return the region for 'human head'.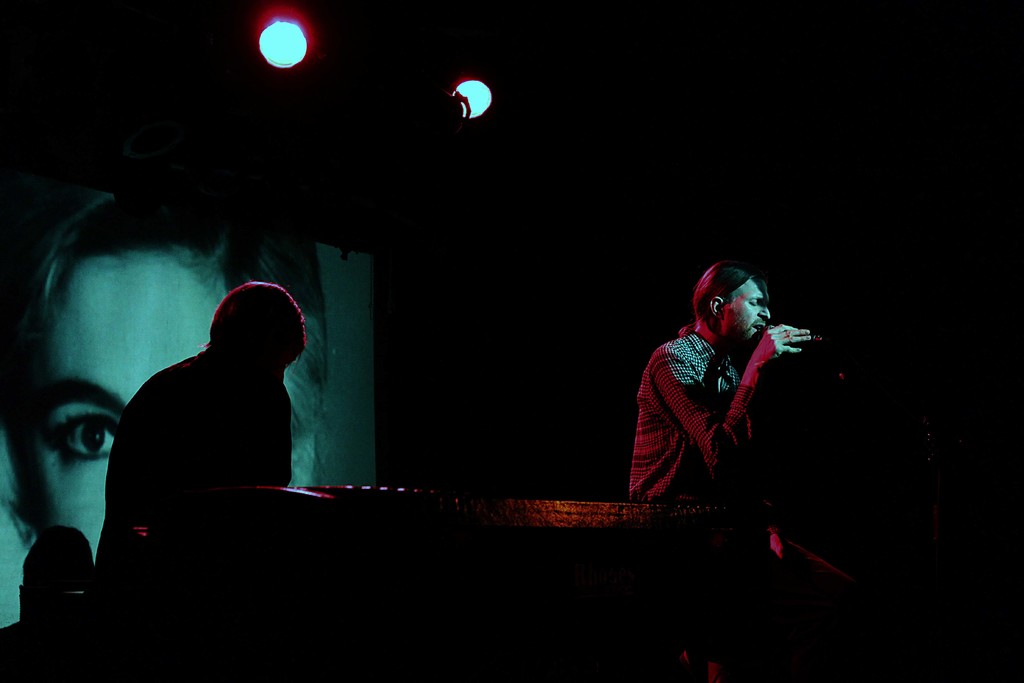
695 262 772 350.
